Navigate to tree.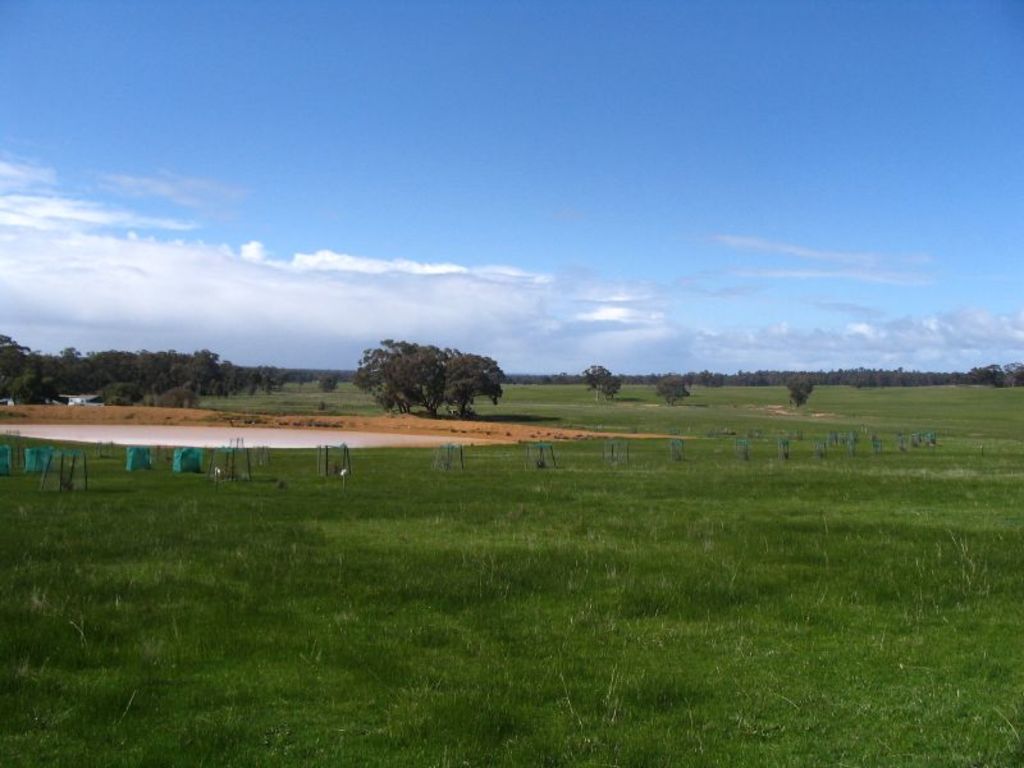
Navigation target: left=783, top=370, right=812, bottom=410.
